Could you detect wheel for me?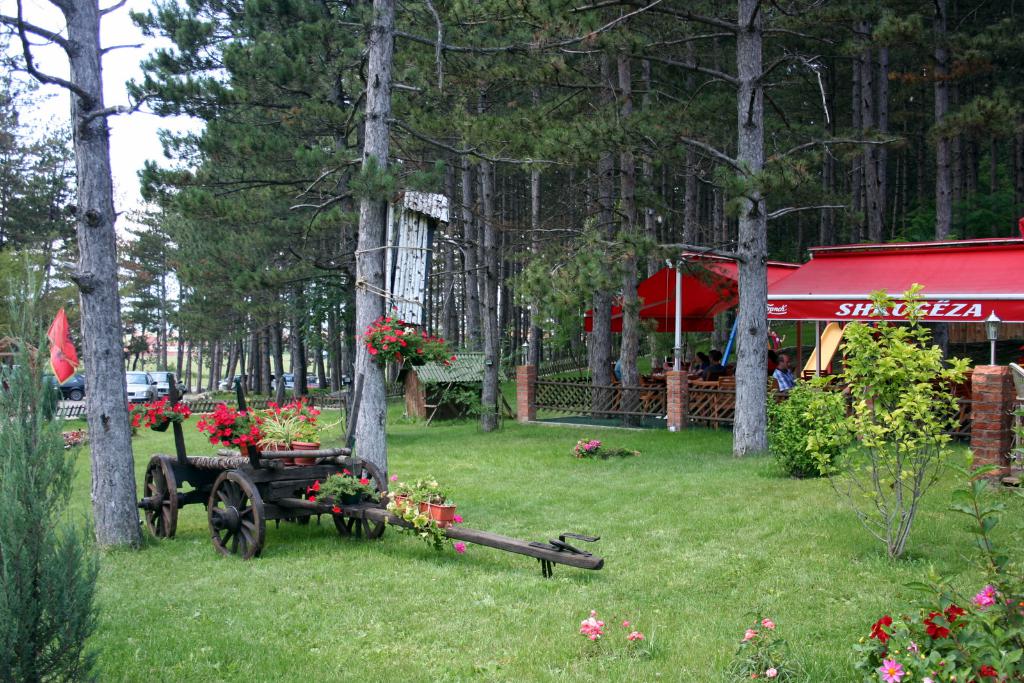
Detection result: <region>72, 388, 84, 400</region>.
